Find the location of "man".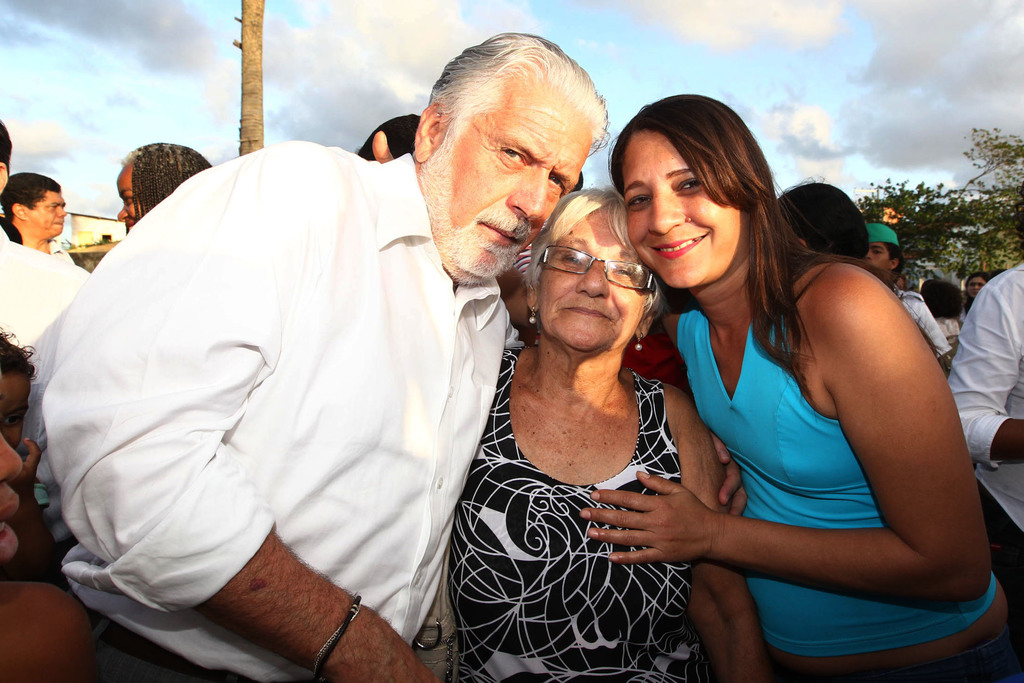
Location: BBox(0, 170, 73, 265).
